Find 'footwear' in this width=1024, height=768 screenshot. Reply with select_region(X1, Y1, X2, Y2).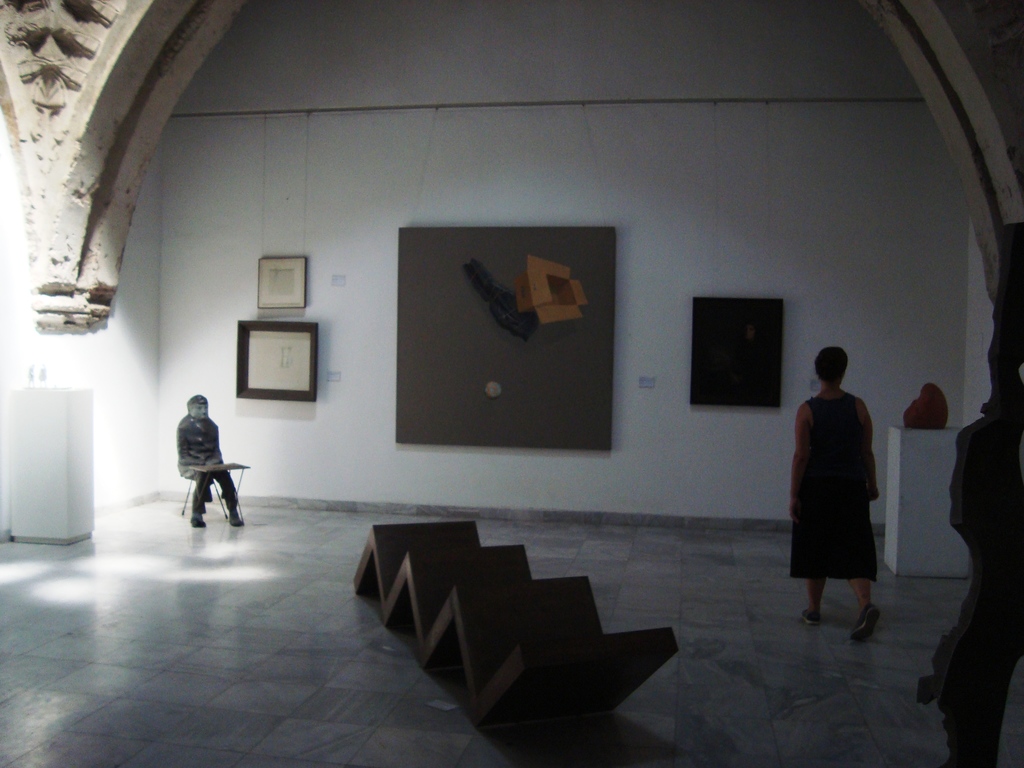
select_region(189, 516, 212, 529).
